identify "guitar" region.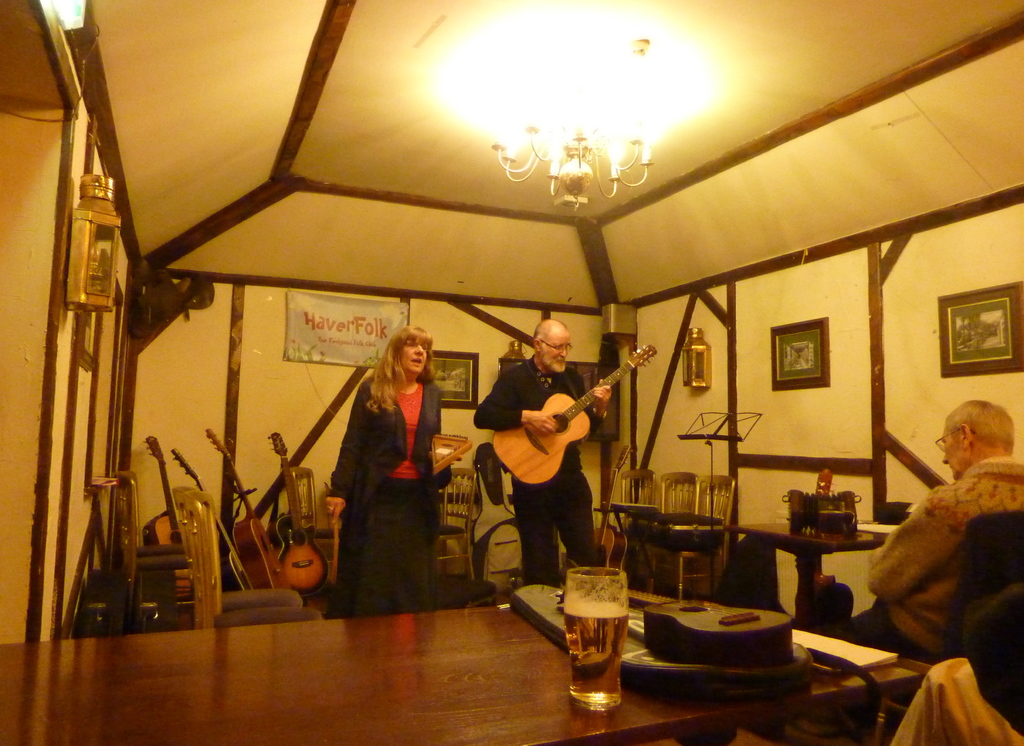
Region: {"x1": 589, "y1": 446, "x2": 631, "y2": 577}.
